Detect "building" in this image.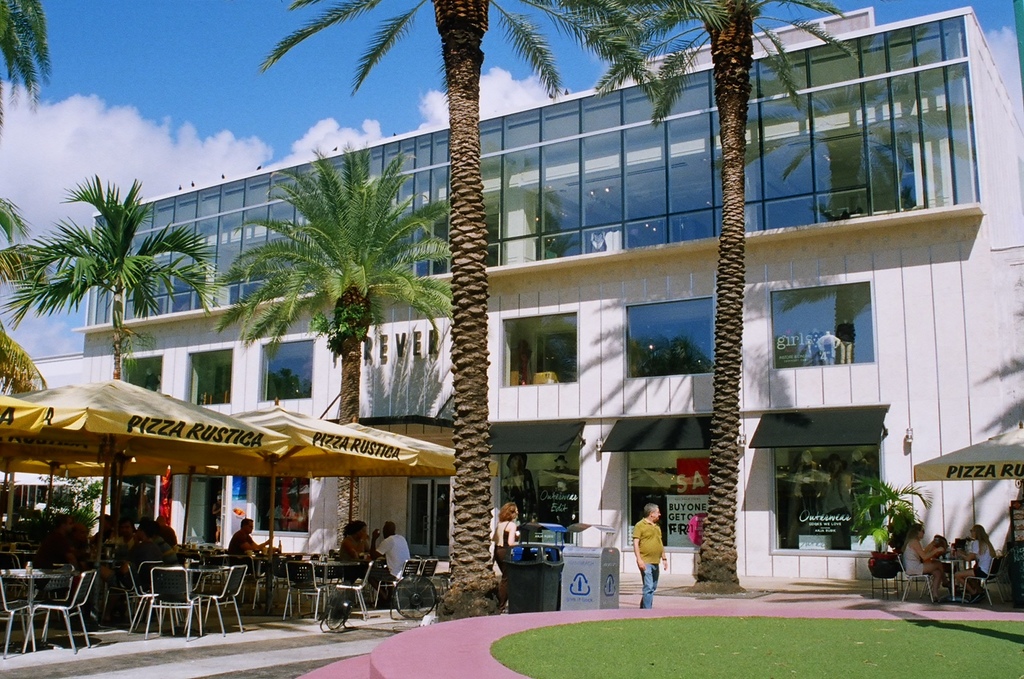
Detection: rect(72, 3, 1023, 585).
